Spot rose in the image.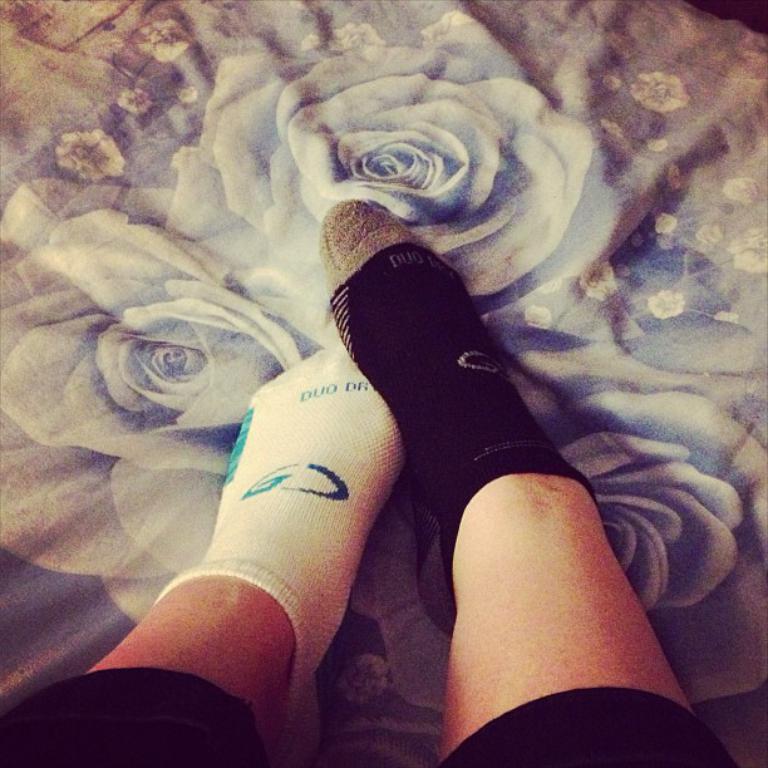
rose found at (573, 259, 620, 305).
